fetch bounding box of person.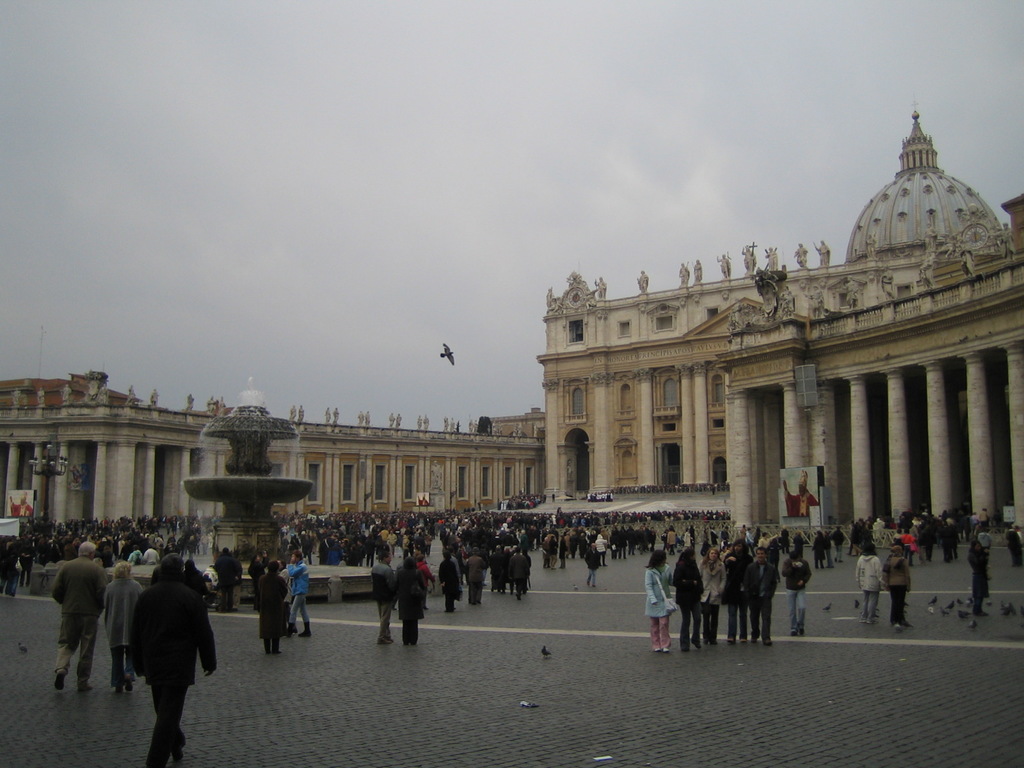
Bbox: (left=394, top=555, right=424, bottom=648).
